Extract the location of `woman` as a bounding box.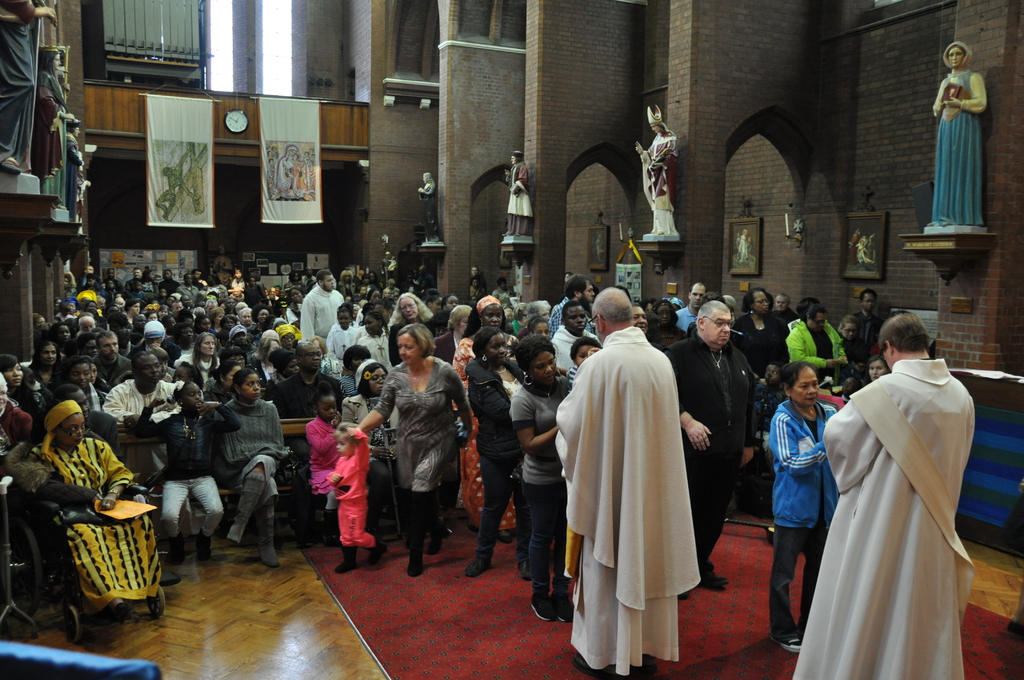
[126, 380, 243, 557].
